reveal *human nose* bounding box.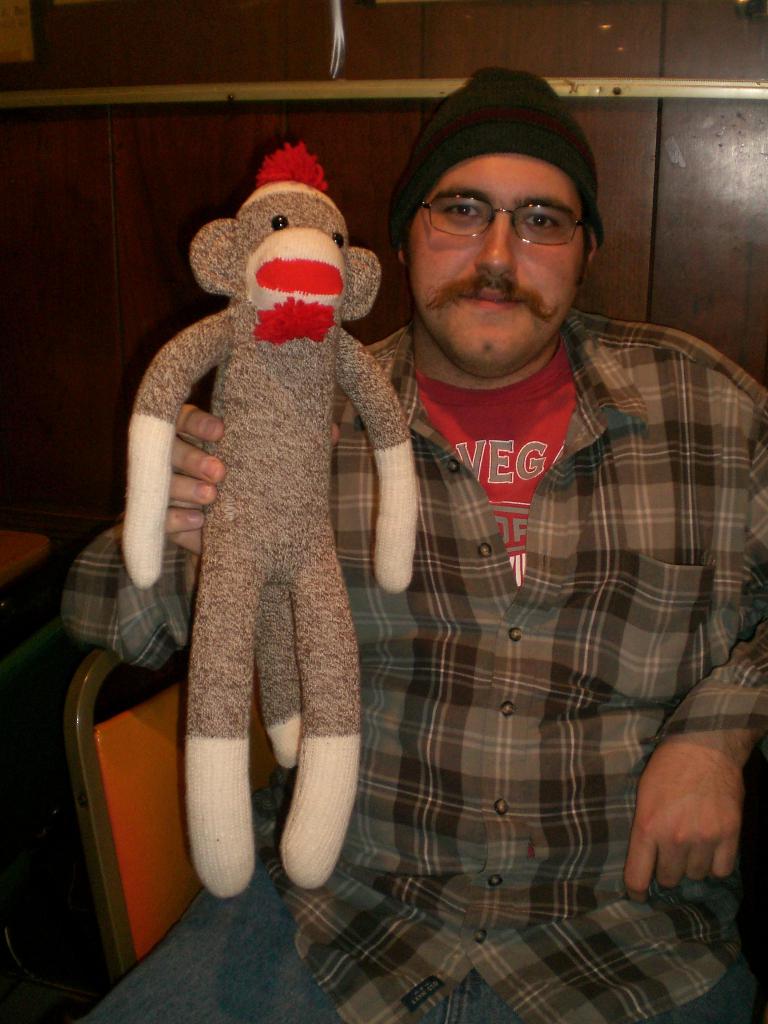
Revealed: <box>479,214,515,279</box>.
